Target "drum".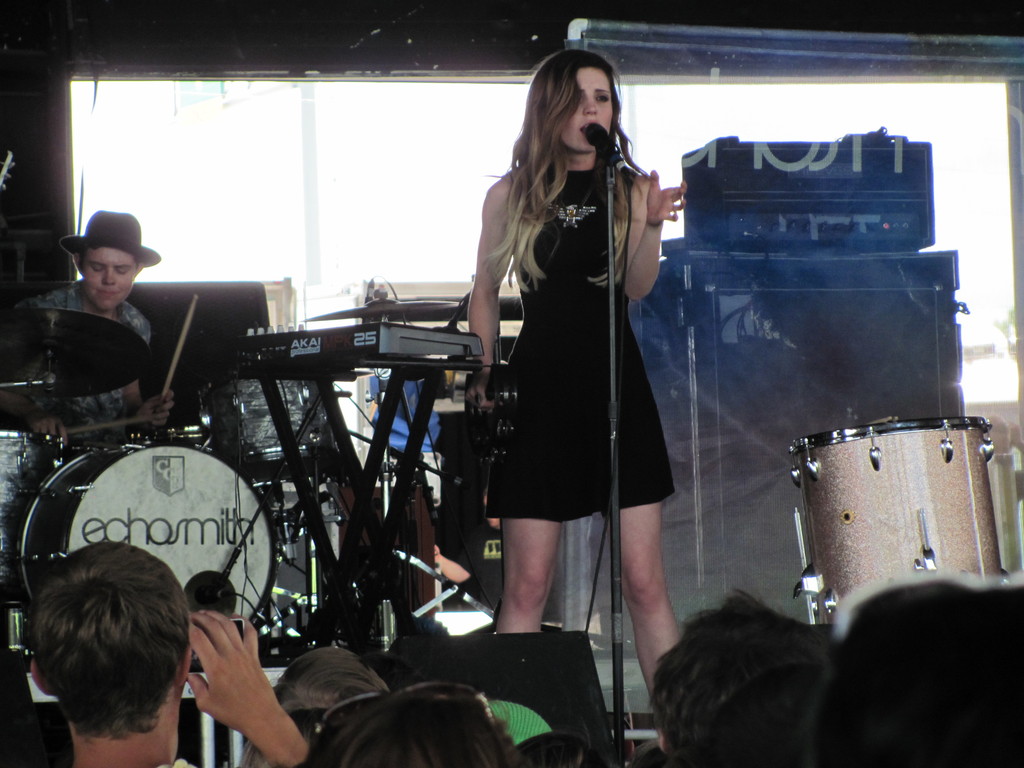
Target region: x1=786 y1=419 x2=1015 y2=621.
